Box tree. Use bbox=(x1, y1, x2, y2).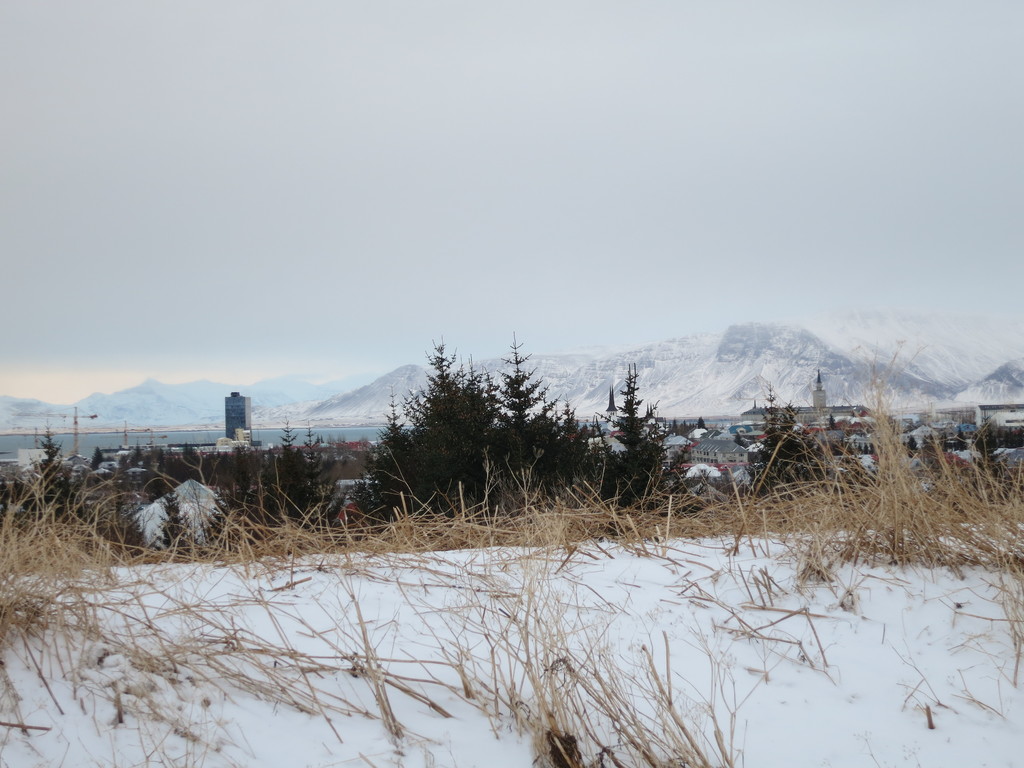
bbox=(737, 376, 812, 492).
